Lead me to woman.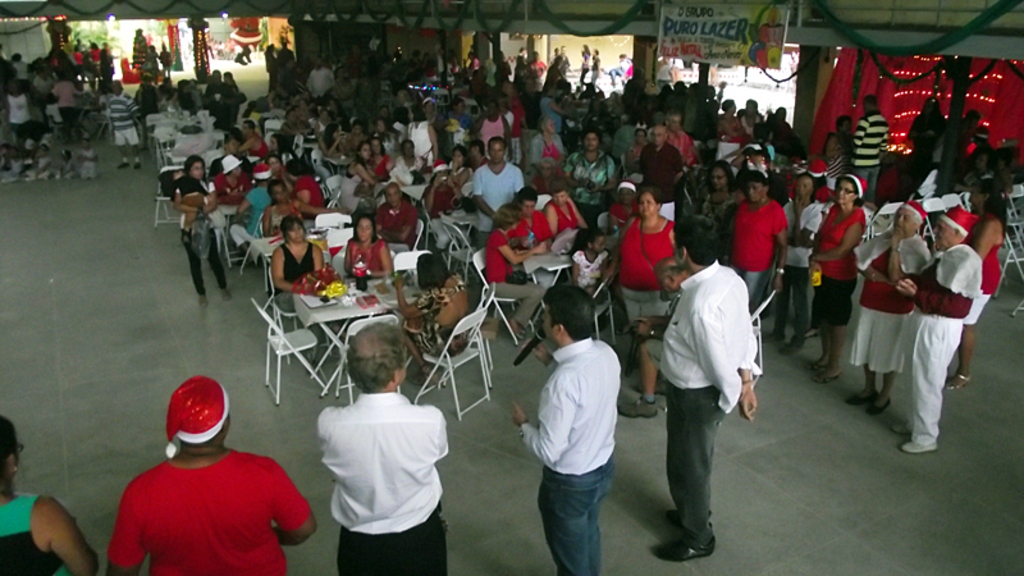
Lead to select_region(700, 159, 741, 255).
